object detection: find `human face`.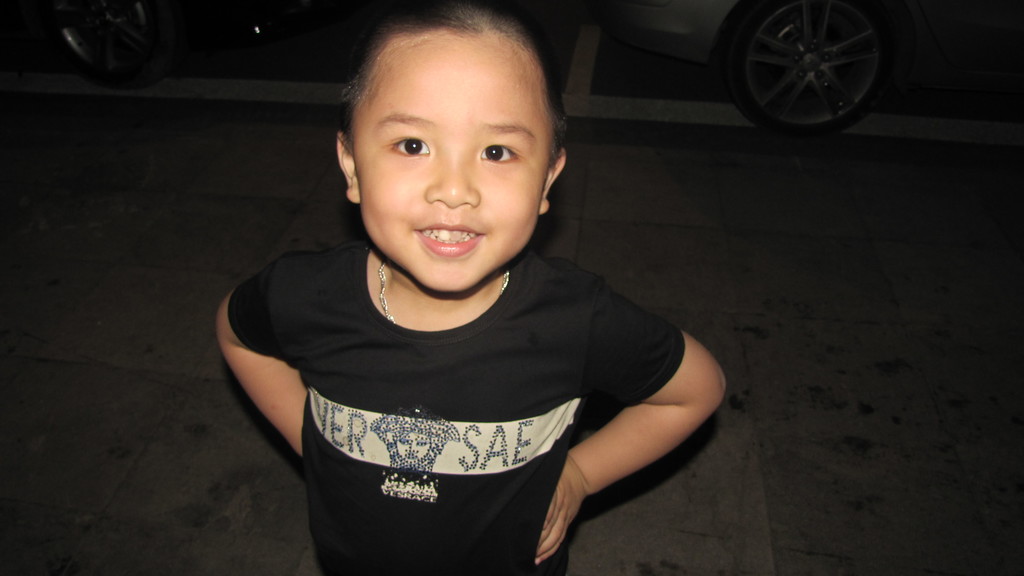
box(355, 45, 545, 296).
